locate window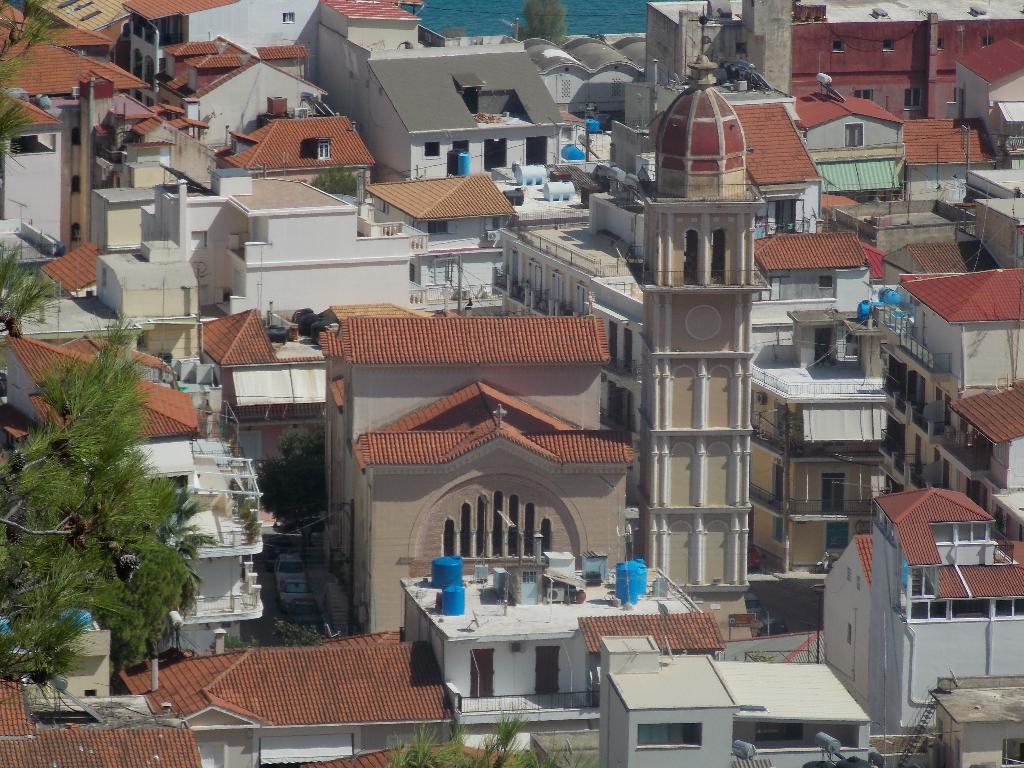
907, 601, 948, 617
